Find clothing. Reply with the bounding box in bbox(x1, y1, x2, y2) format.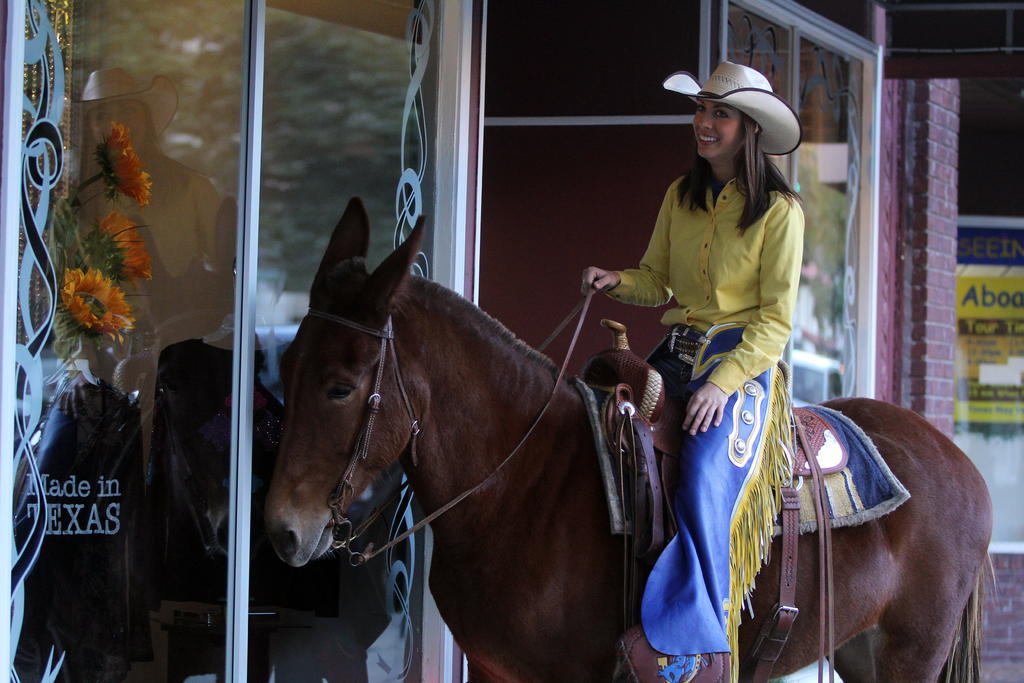
bbox(597, 160, 804, 650).
